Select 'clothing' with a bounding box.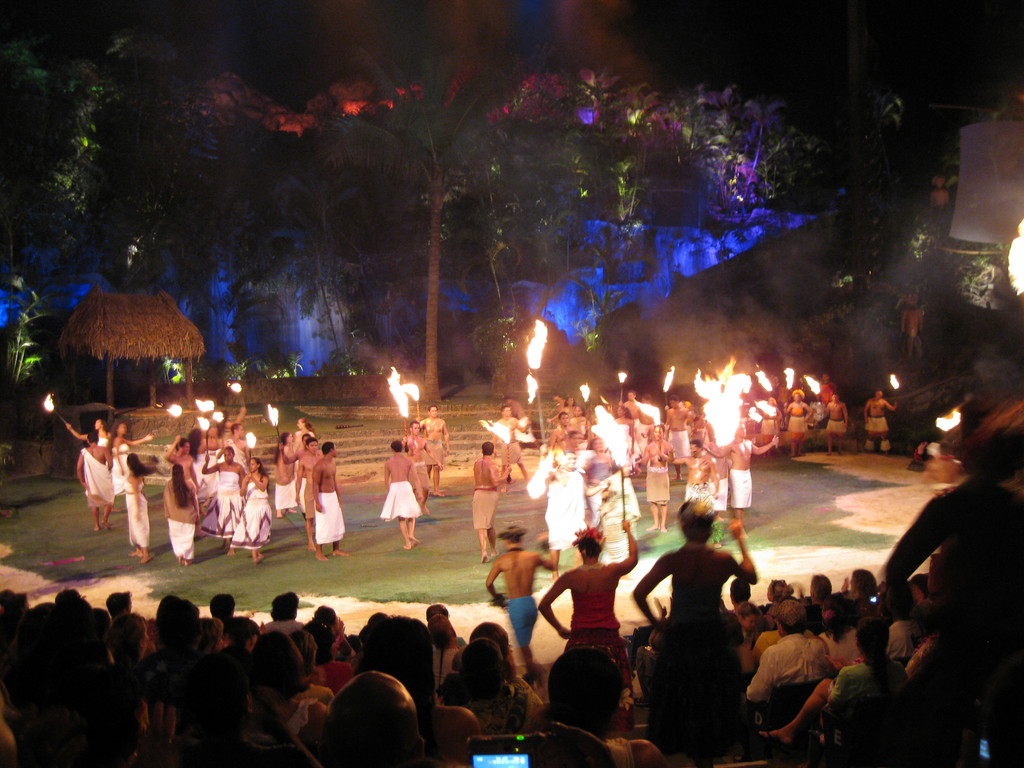
[x1=863, y1=416, x2=890, y2=435].
